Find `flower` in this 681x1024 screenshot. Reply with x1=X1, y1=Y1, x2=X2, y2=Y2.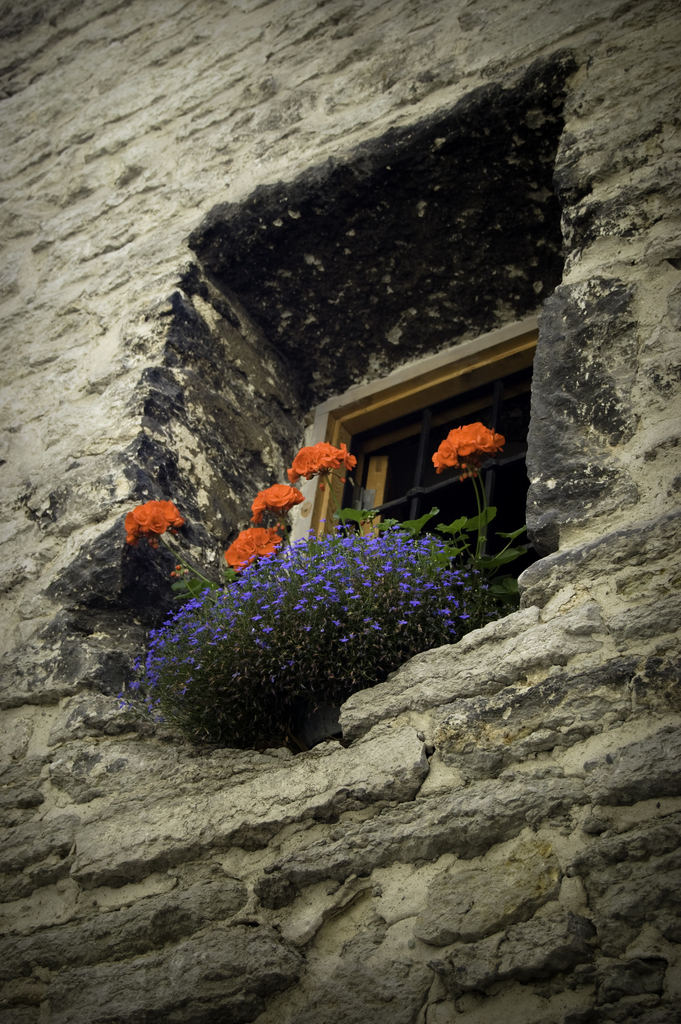
x1=249, y1=478, x2=308, y2=524.
